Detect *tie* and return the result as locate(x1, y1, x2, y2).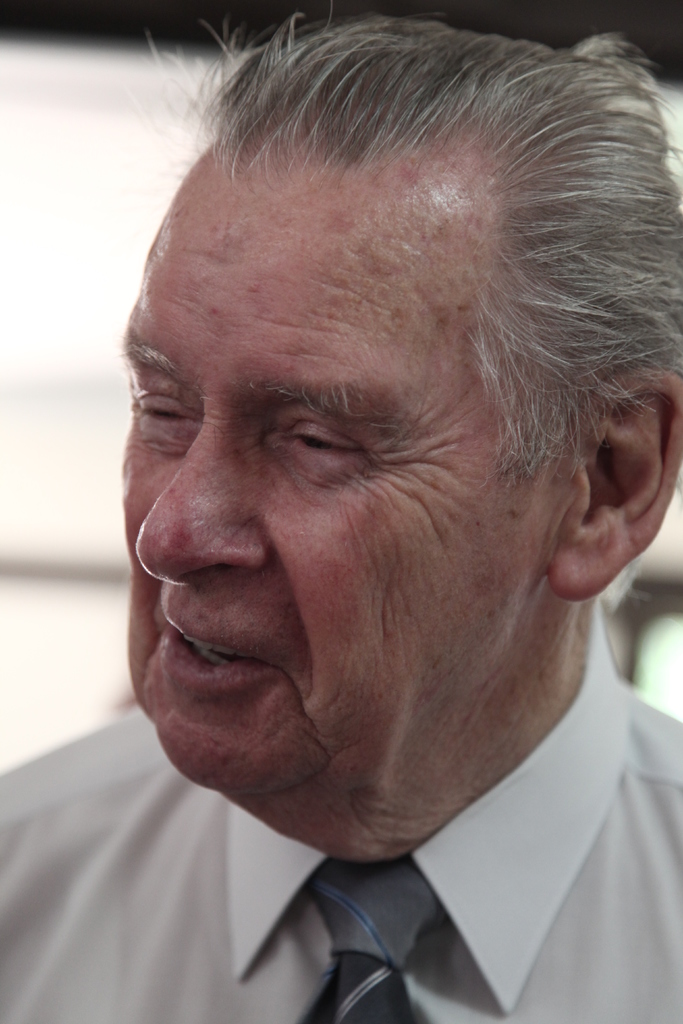
locate(299, 860, 454, 1023).
